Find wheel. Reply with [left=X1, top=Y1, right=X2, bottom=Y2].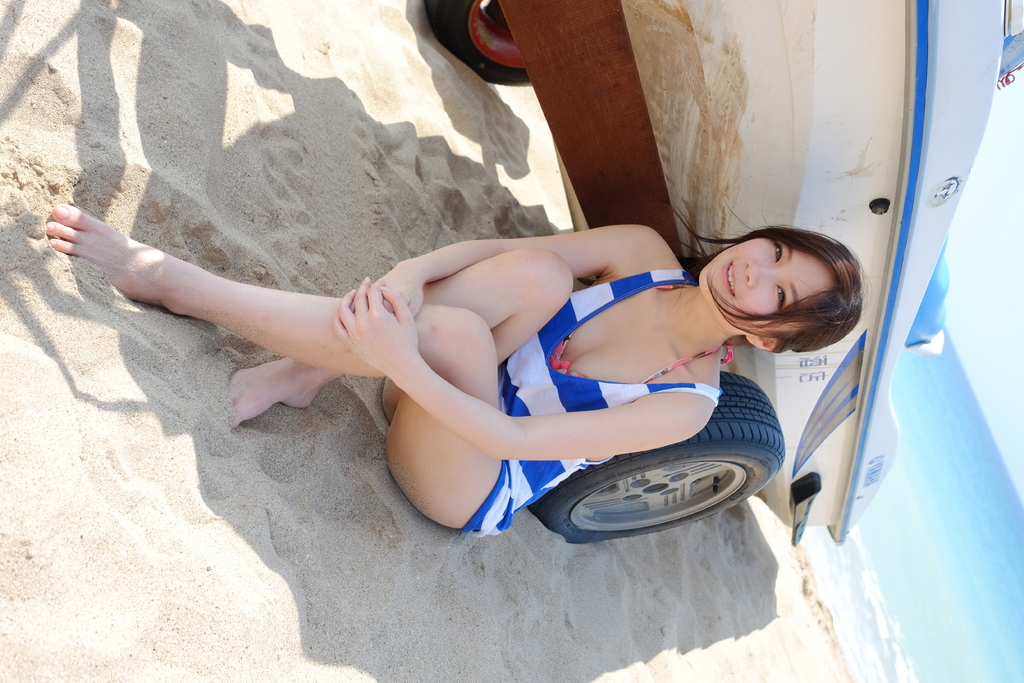
[left=525, top=383, right=780, bottom=547].
